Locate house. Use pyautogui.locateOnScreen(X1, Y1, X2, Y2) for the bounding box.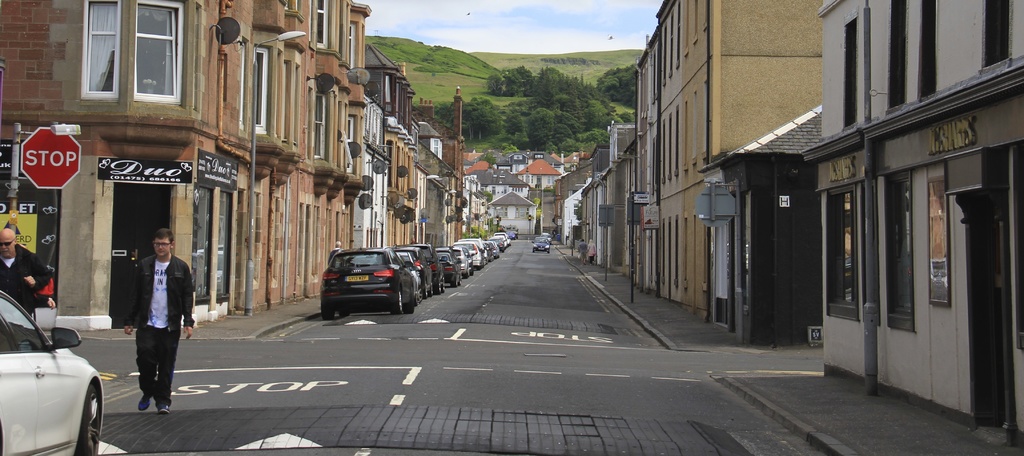
pyautogui.locateOnScreen(731, 98, 816, 345).
